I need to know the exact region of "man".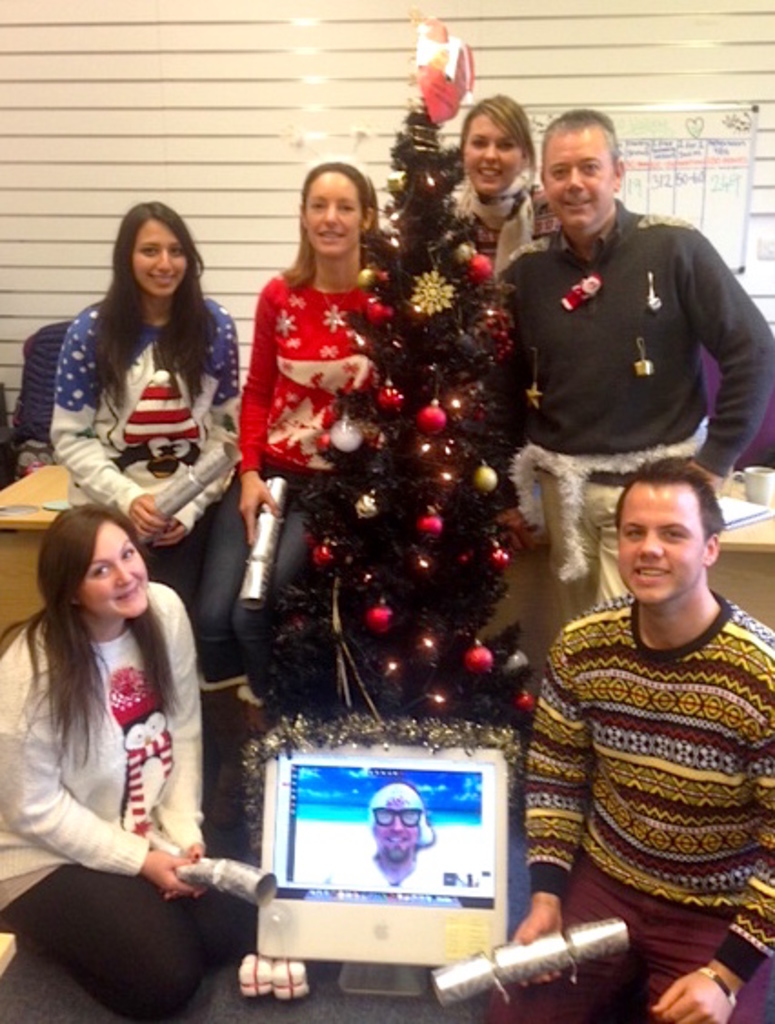
Region: [482, 129, 751, 580].
